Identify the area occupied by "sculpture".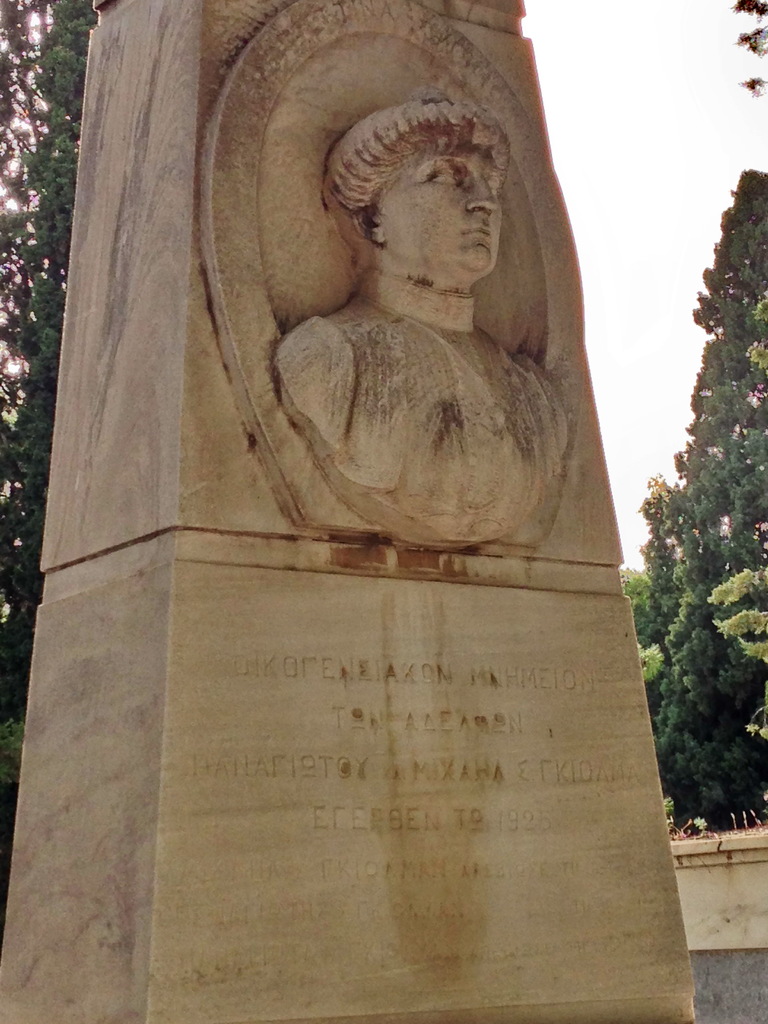
Area: {"x1": 184, "y1": 0, "x2": 579, "y2": 575}.
